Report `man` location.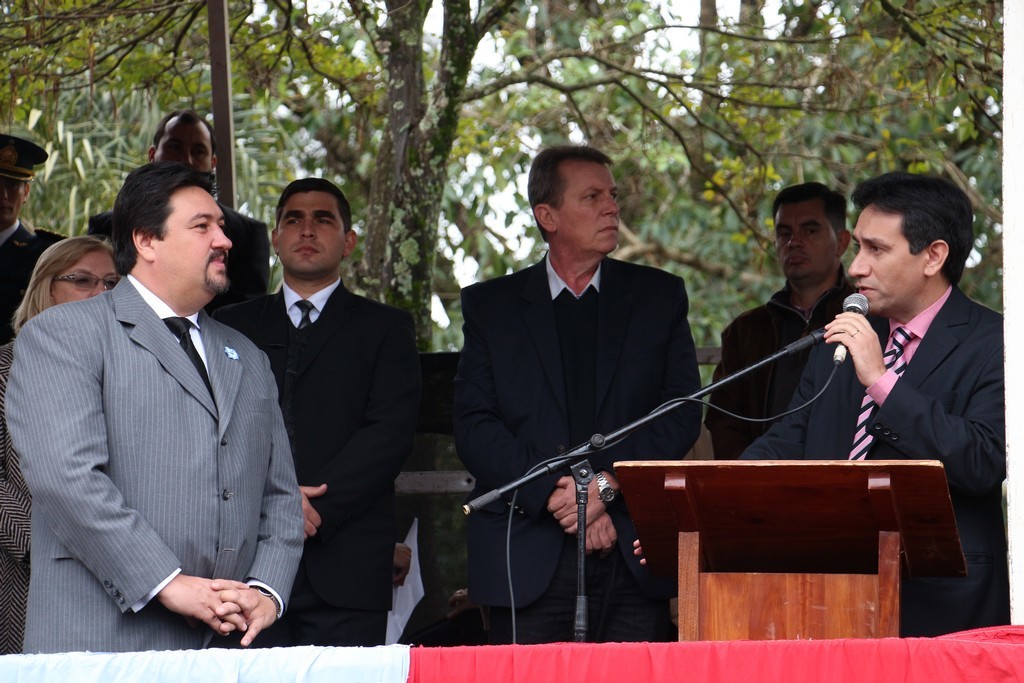
Report: box(205, 178, 423, 649).
